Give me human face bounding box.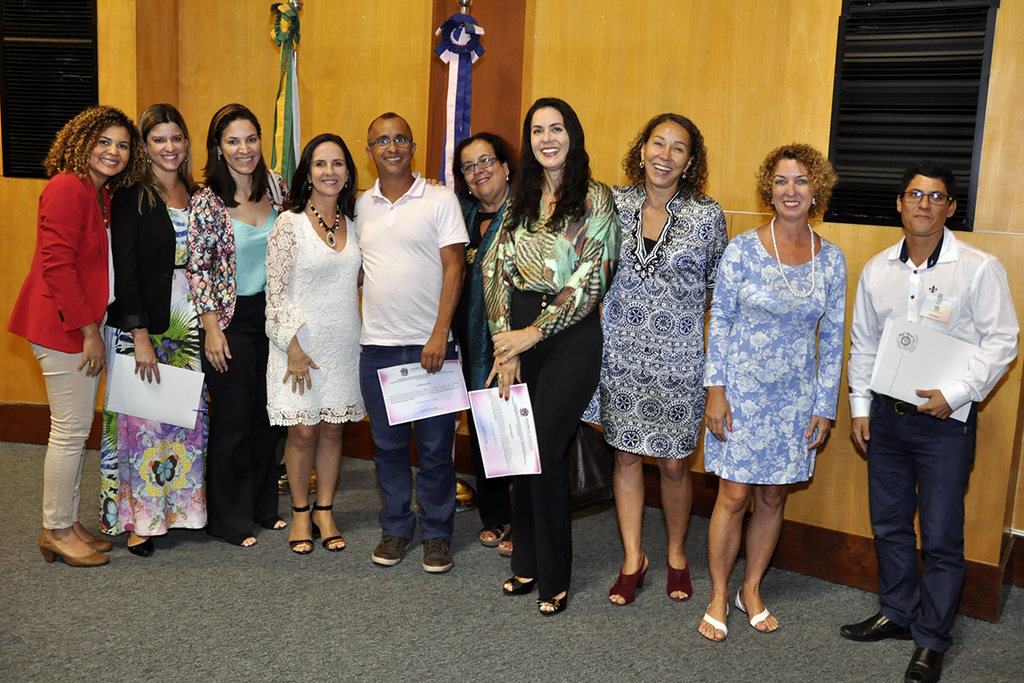
x1=901 y1=177 x2=945 y2=235.
